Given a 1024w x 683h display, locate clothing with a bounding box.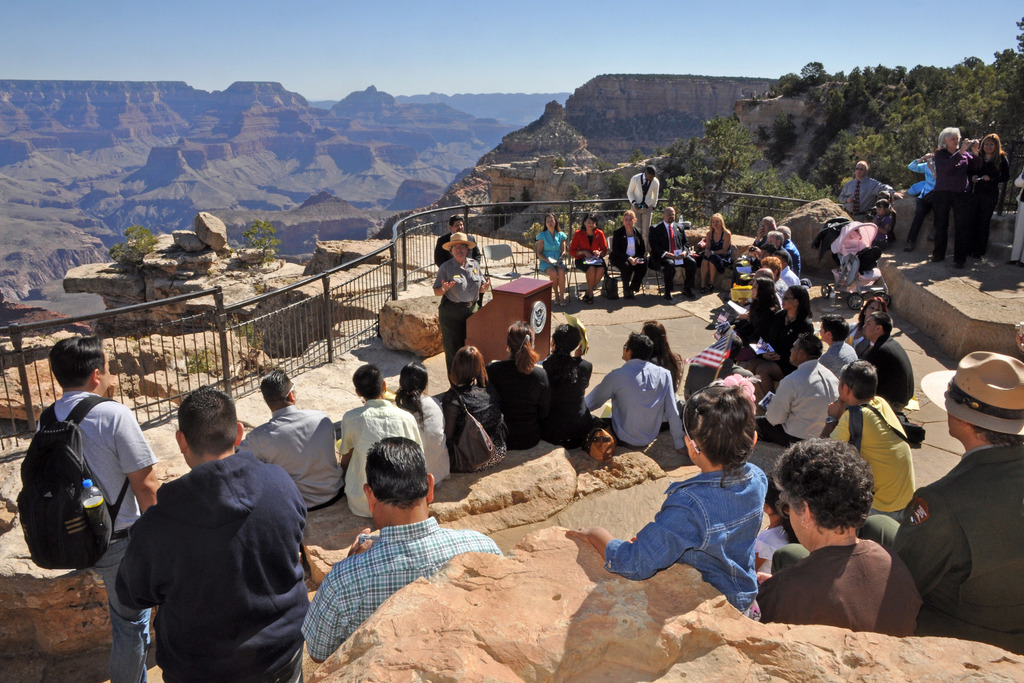
Located: <box>234,411,330,508</box>.
